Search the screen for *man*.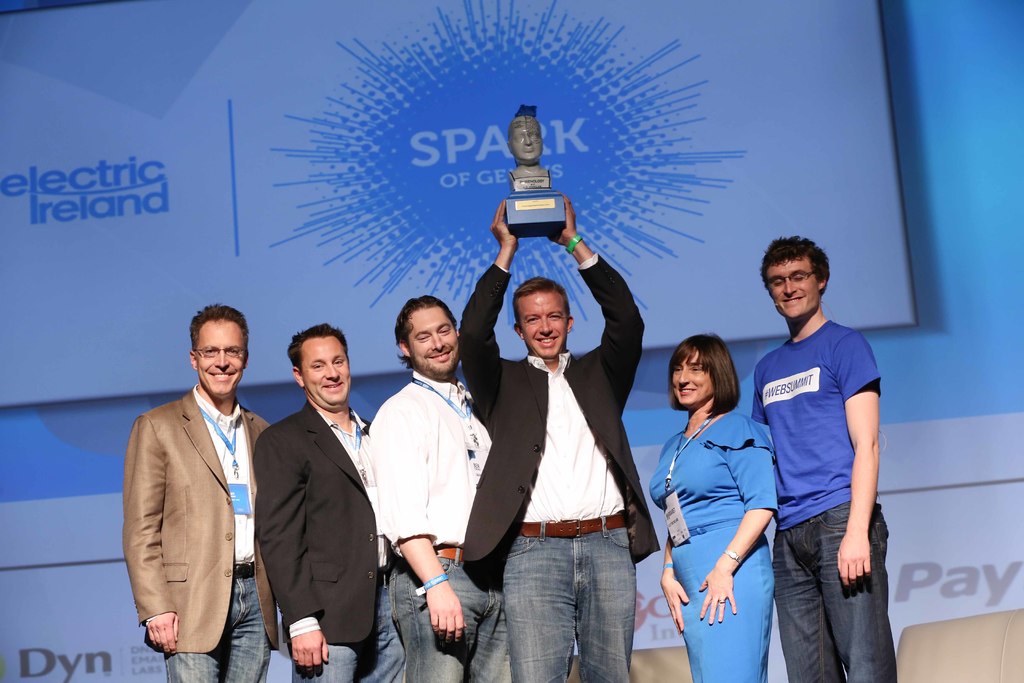
Found at bbox=(119, 304, 280, 682).
